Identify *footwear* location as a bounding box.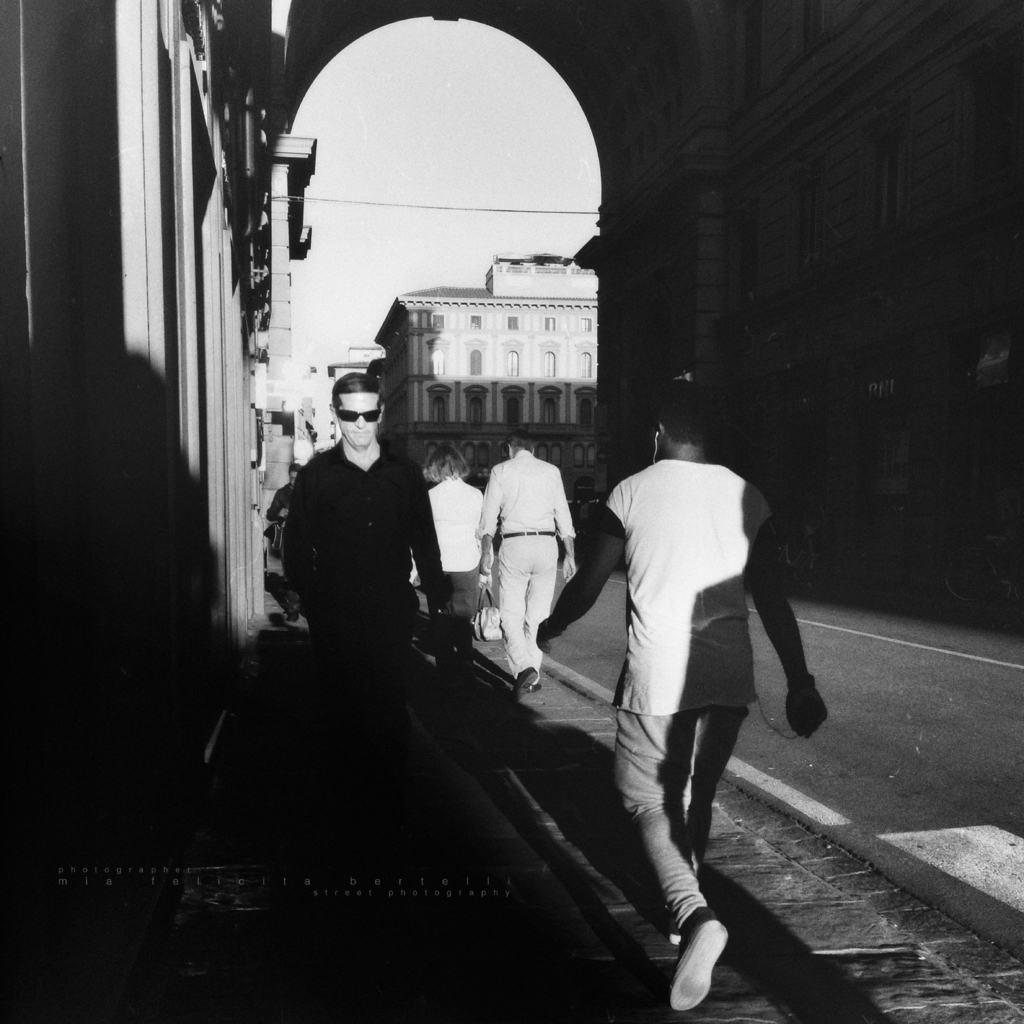
BBox(515, 667, 538, 698).
